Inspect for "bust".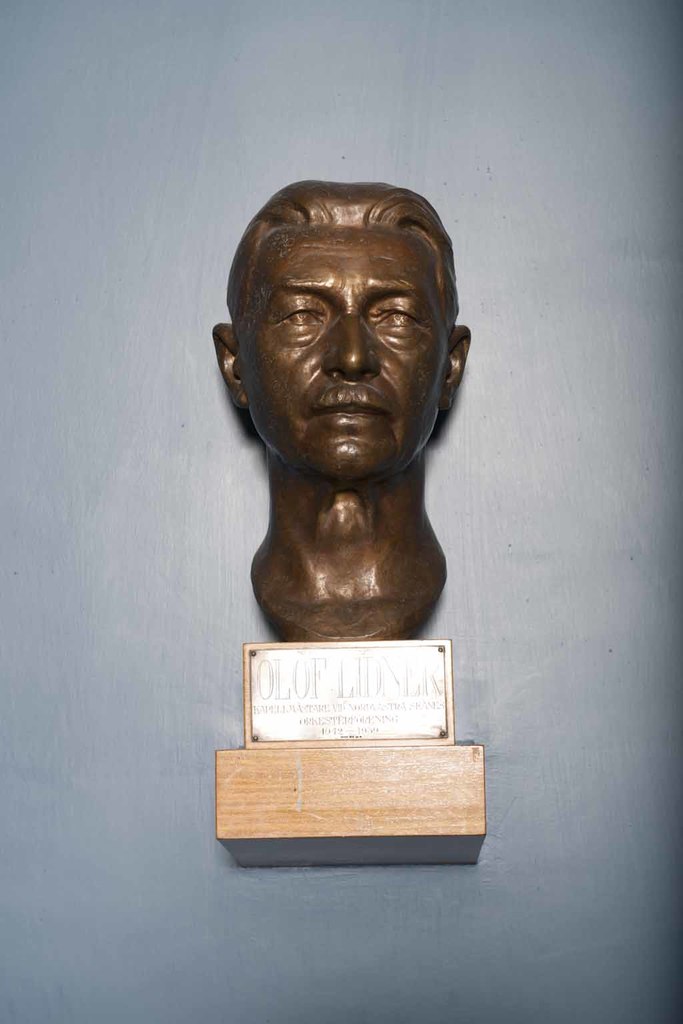
Inspection: 209/179/470/641.
